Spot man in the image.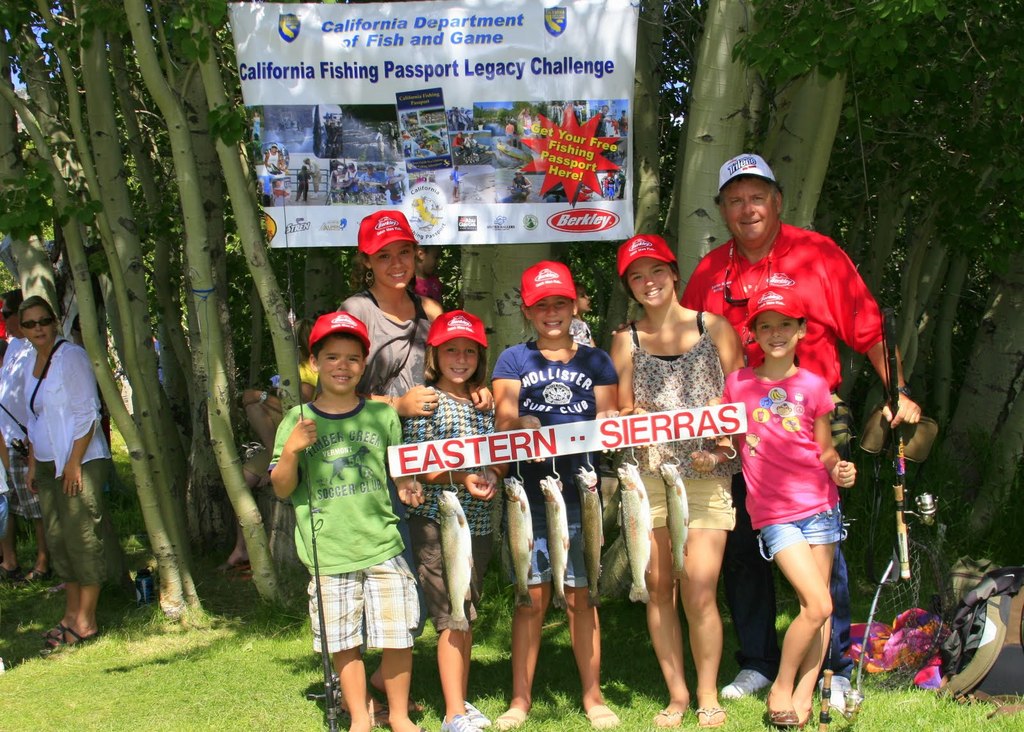
man found at box=[0, 293, 53, 584].
